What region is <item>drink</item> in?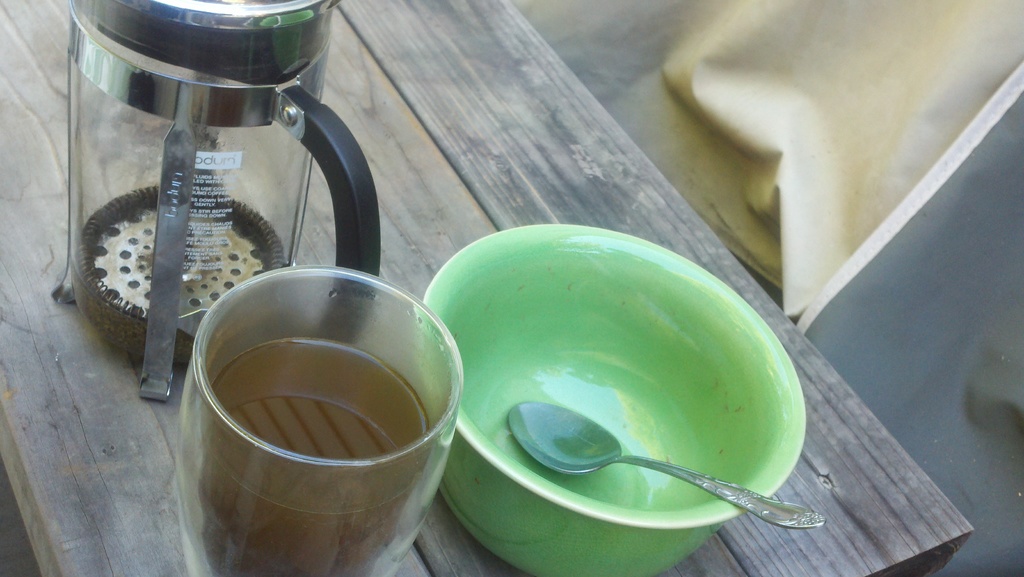
x1=196 y1=329 x2=439 y2=576.
